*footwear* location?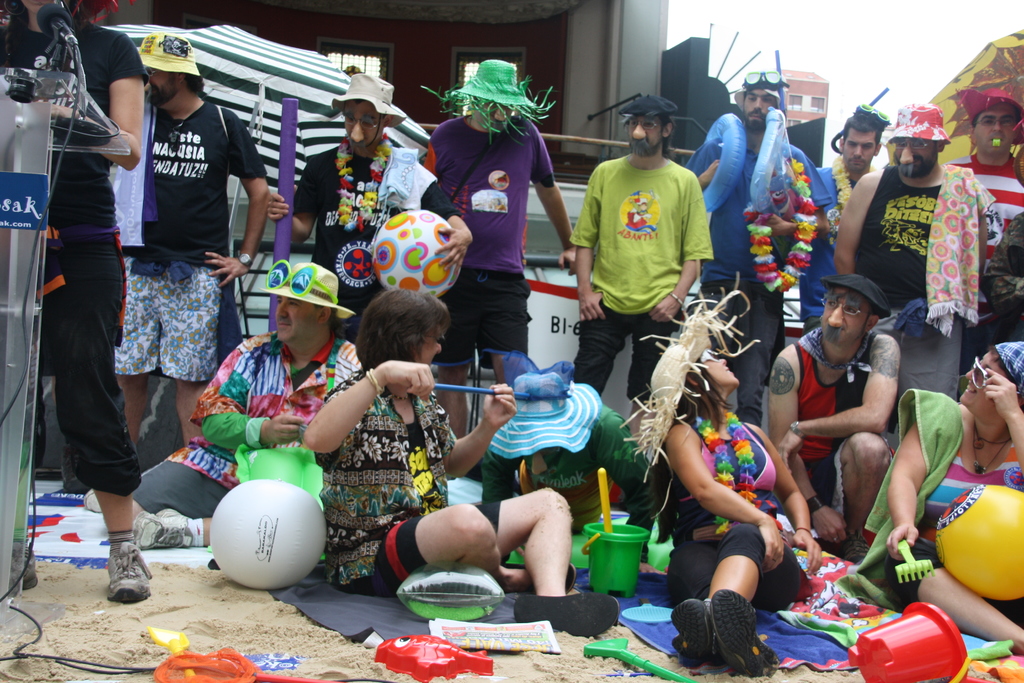
[left=61, top=445, right=85, bottom=493]
